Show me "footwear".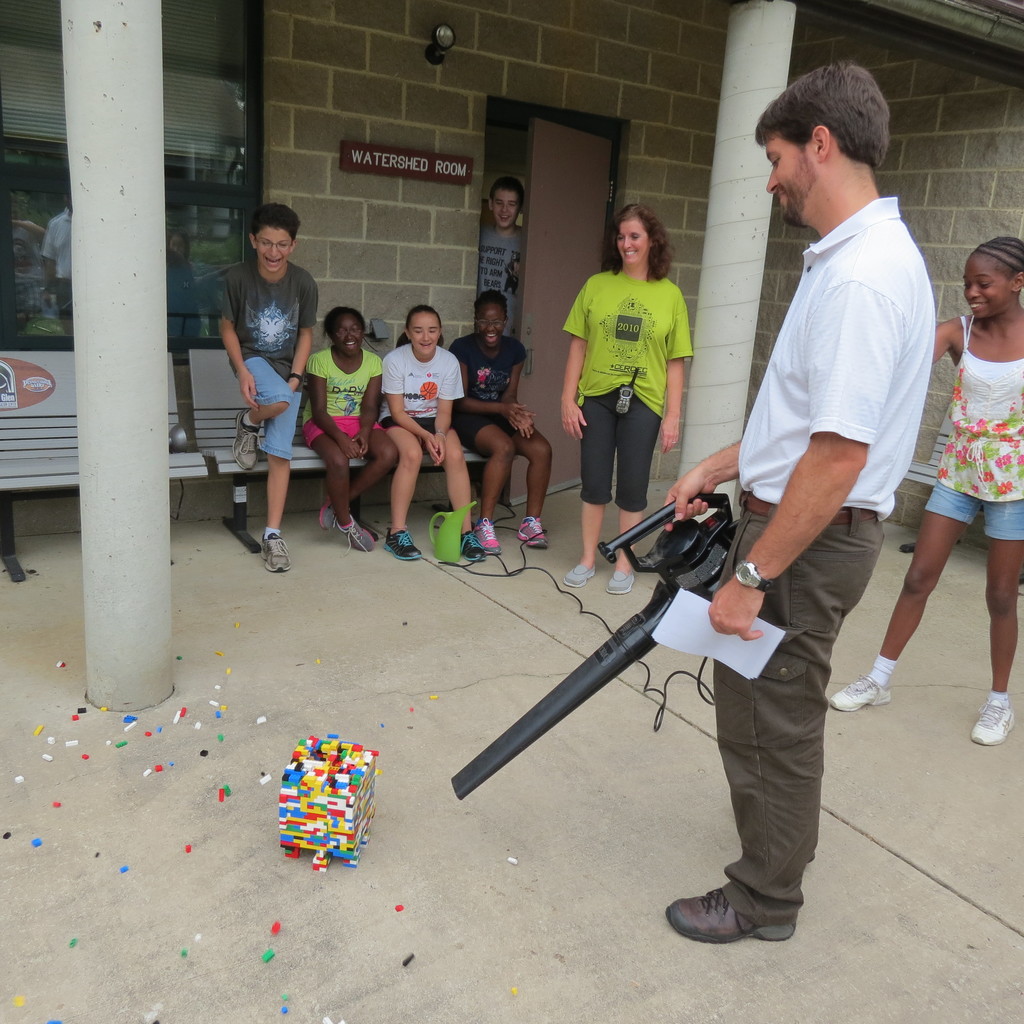
"footwear" is here: bbox(255, 519, 292, 579).
